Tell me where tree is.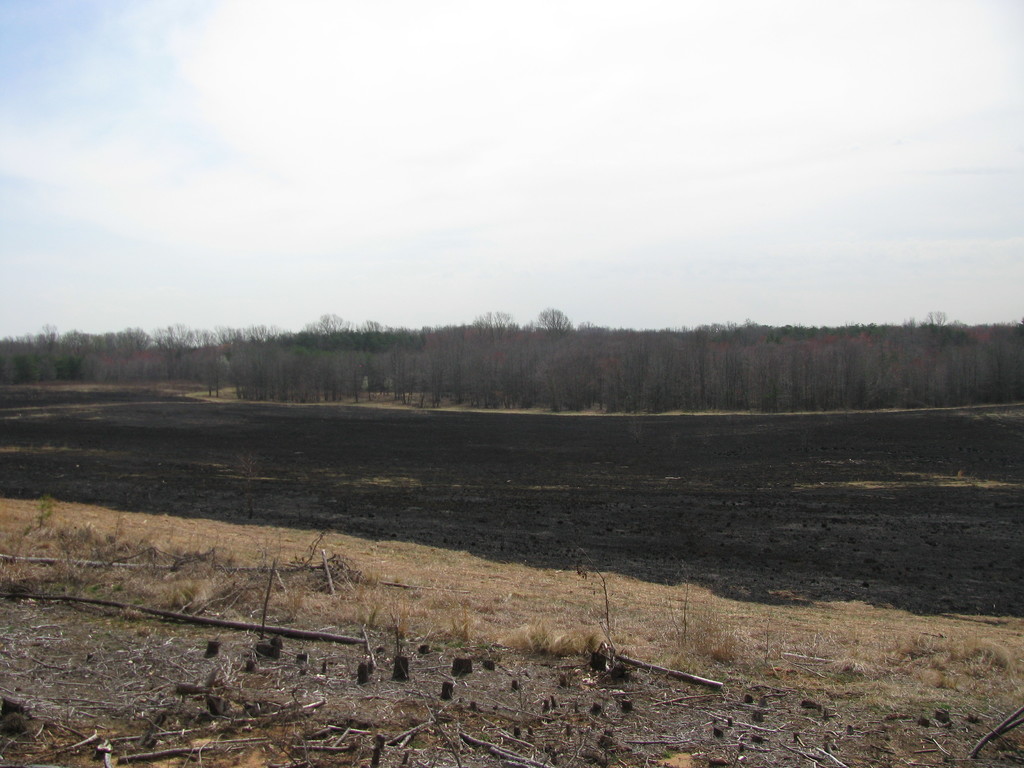
tree is at region(532, 300, 577, 416).
